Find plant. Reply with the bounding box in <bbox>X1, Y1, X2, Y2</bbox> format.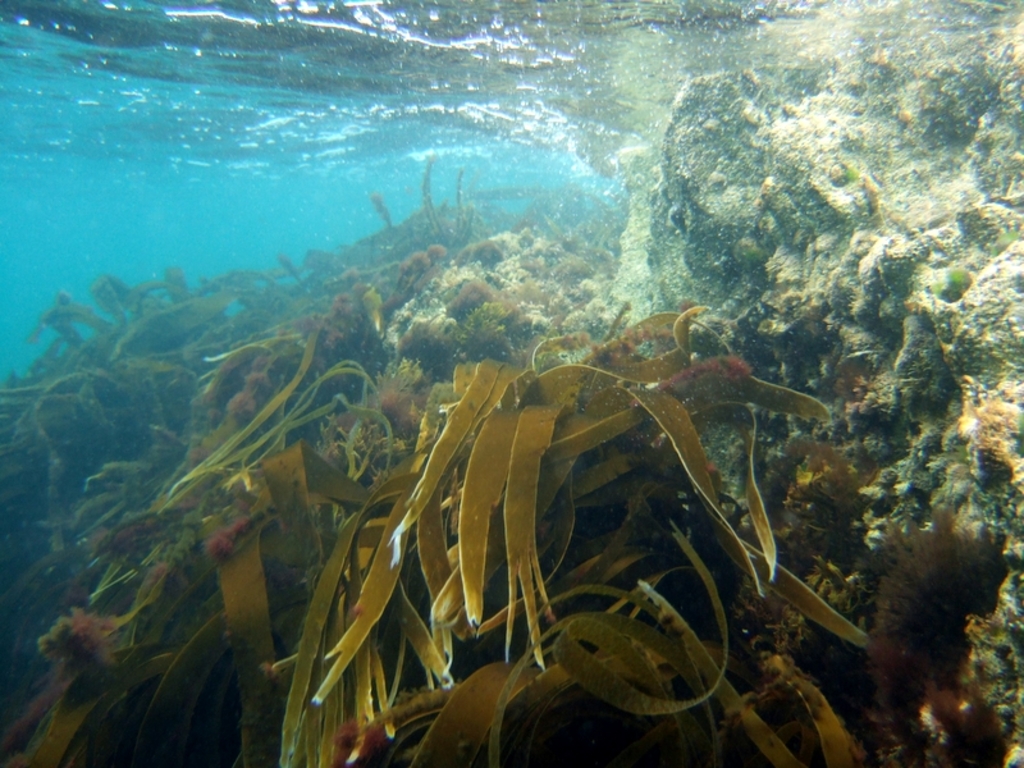
<bbox>855, 498, 1011, 721</bbox>.
